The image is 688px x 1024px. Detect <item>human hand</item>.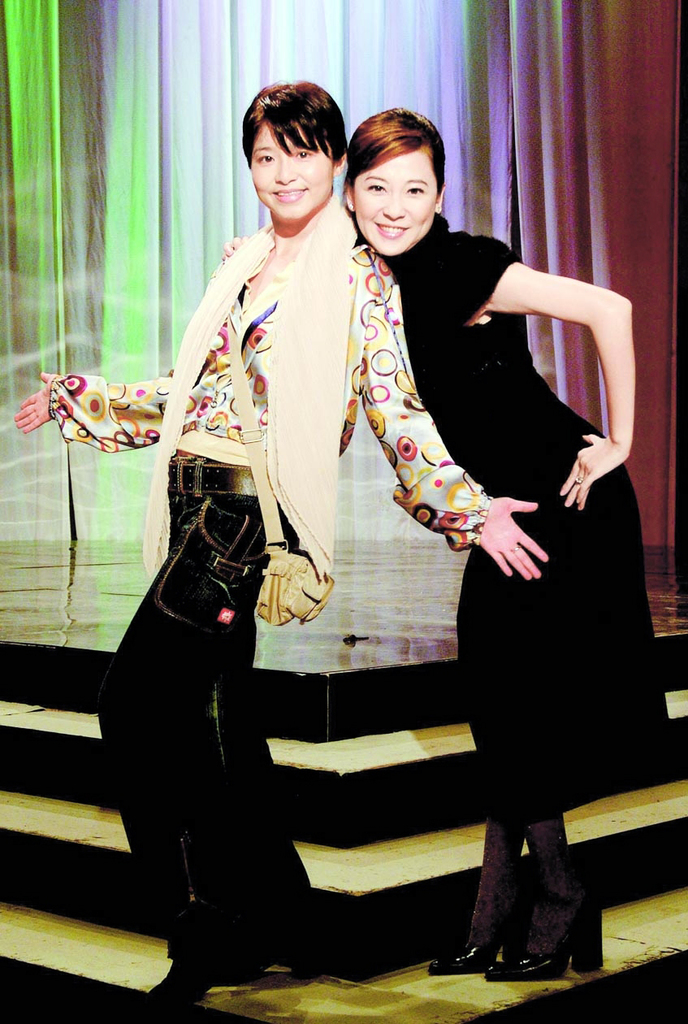
Detection: 479:481:556:573.
